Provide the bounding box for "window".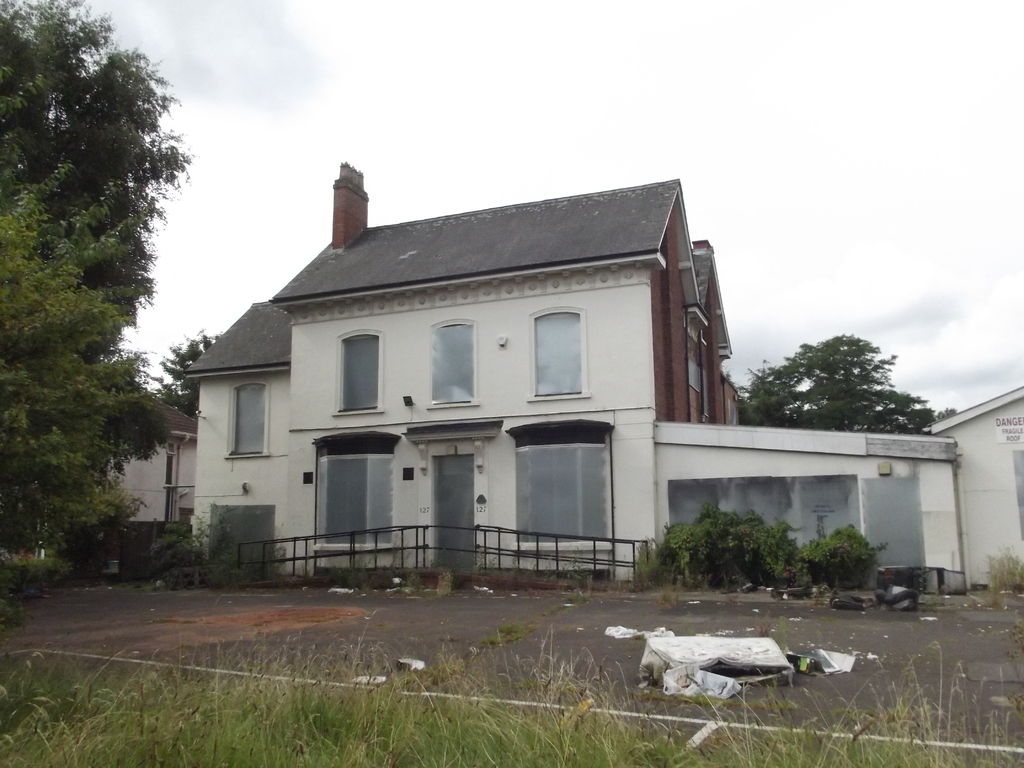
pyautogui.locateOnScreen(312, 430, 396, 549).
